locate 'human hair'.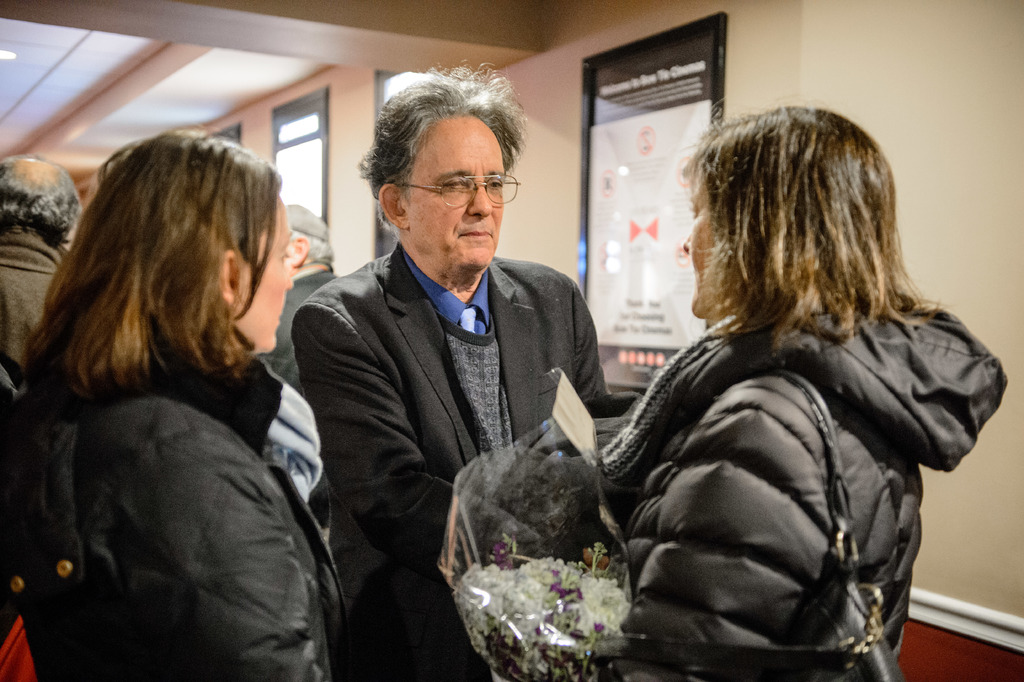
Bounding box: <box>0,161,78,246</box>.
